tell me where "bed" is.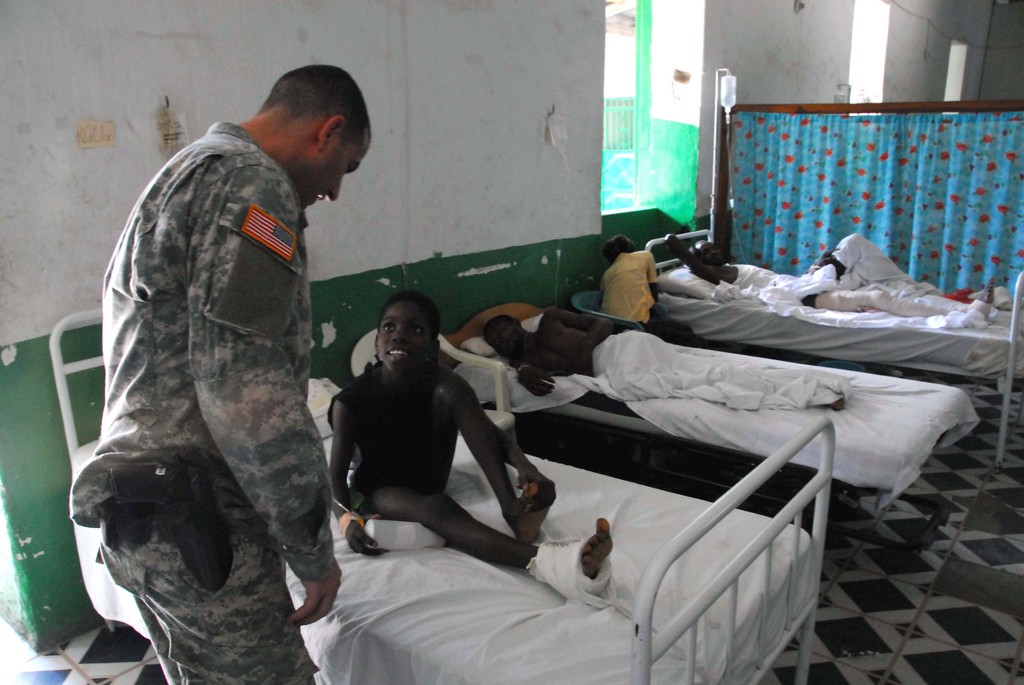
"bed" is at BBox(435, 300, 985, 558).
